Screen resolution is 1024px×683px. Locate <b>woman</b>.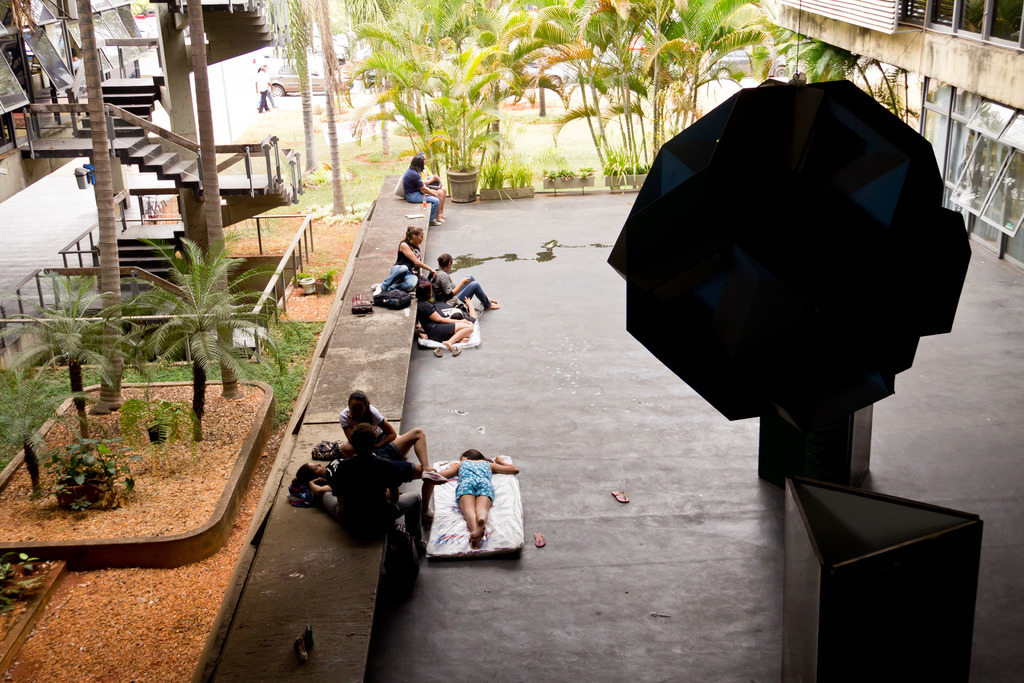
bbox=[433, 440, 529, 548].
